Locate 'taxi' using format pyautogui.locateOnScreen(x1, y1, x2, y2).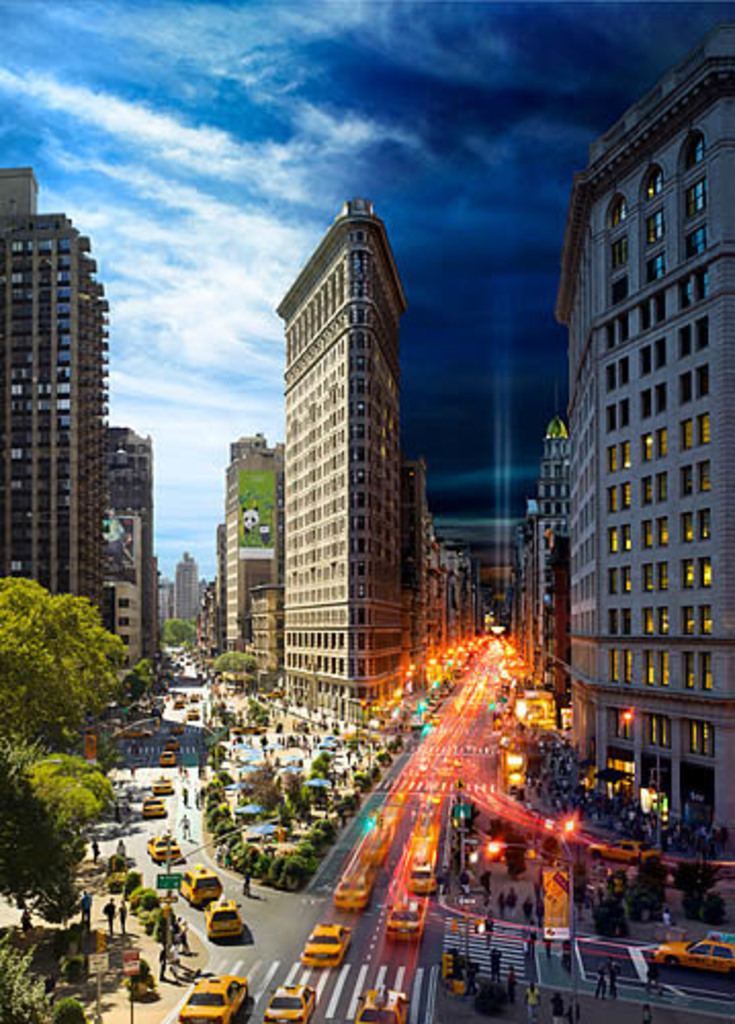
pyautogui.locateOnScreen(143, 795, 168, 823).
